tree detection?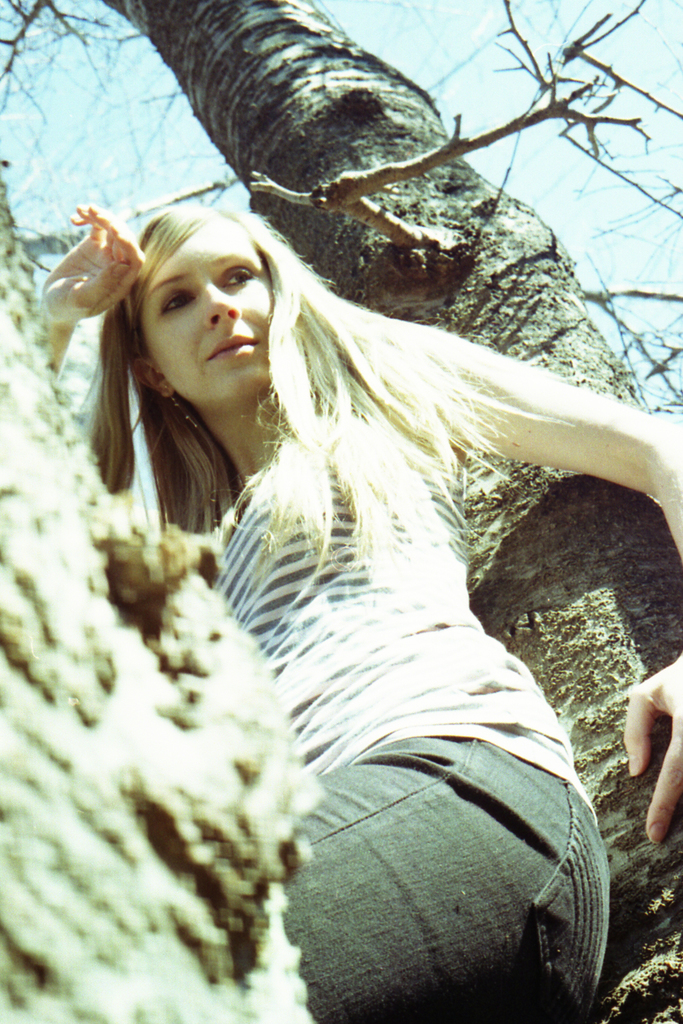
Rect(0, 0, 682, 1023)
